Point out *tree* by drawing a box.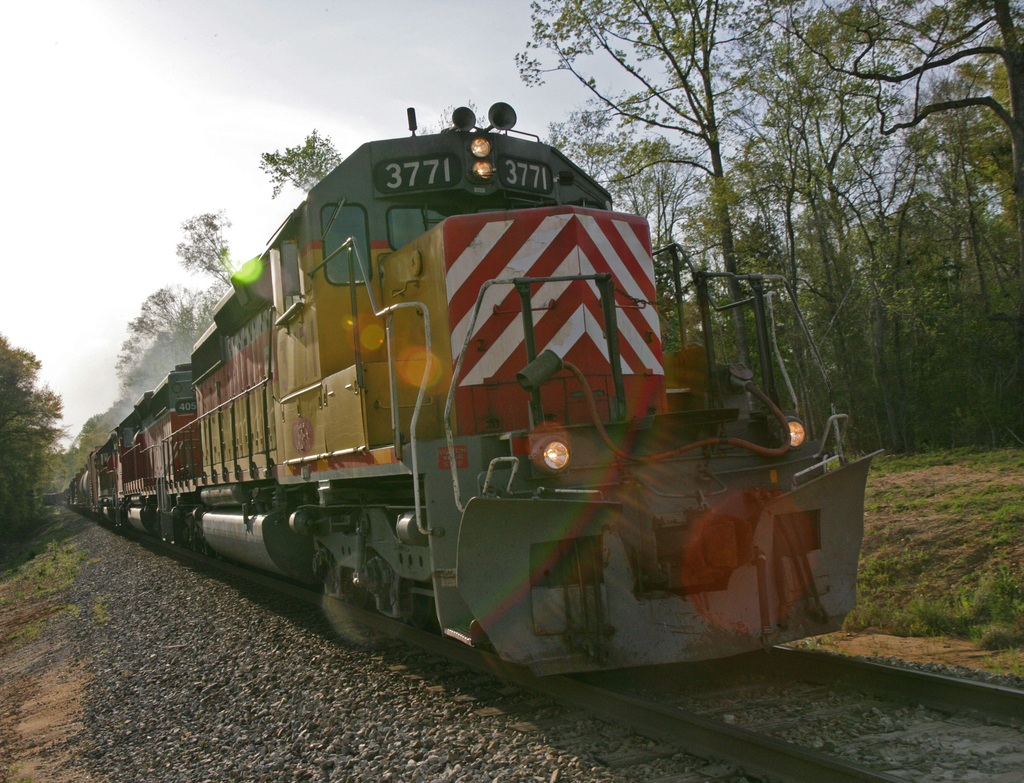
511,0,1023,448.
